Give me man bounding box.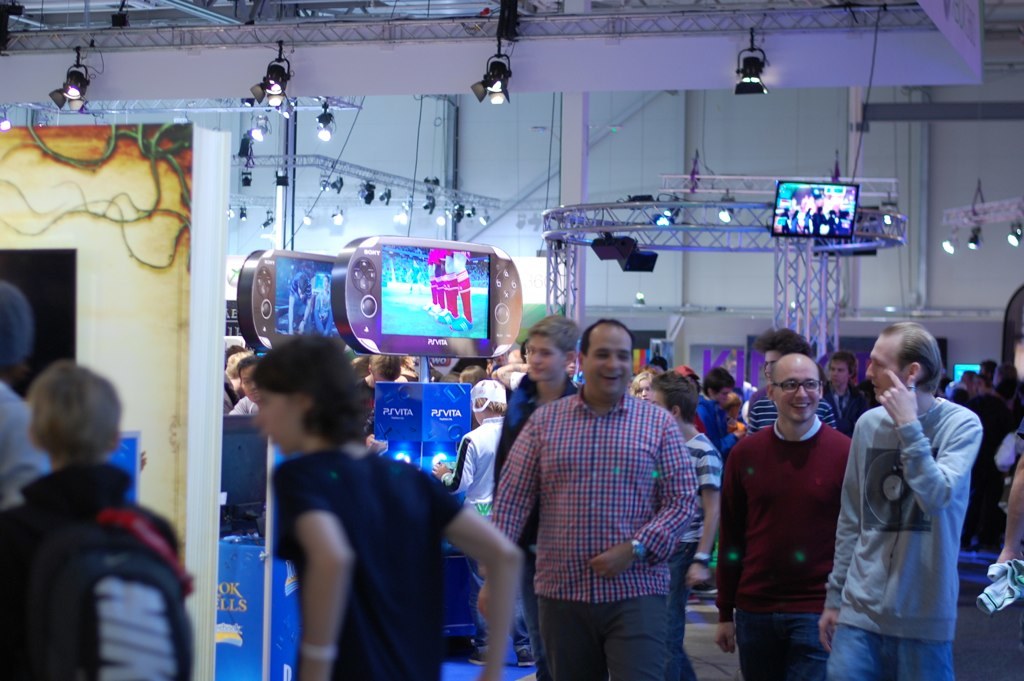
detection(226, 354, 262, 414).
